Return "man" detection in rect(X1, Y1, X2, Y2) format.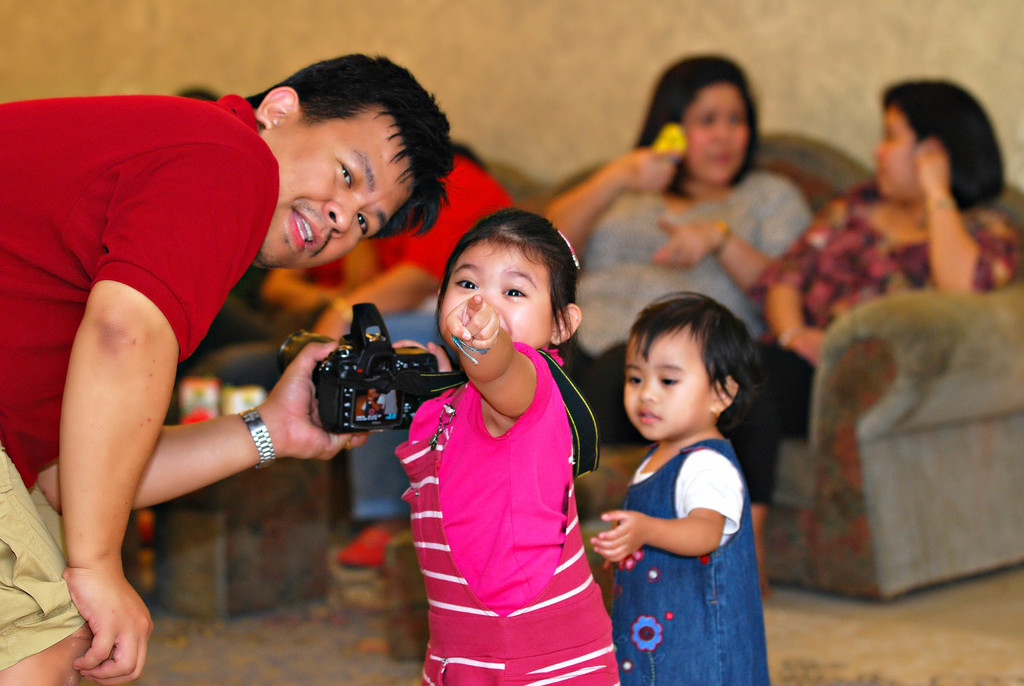
rect(0, 47, 462, 685).
